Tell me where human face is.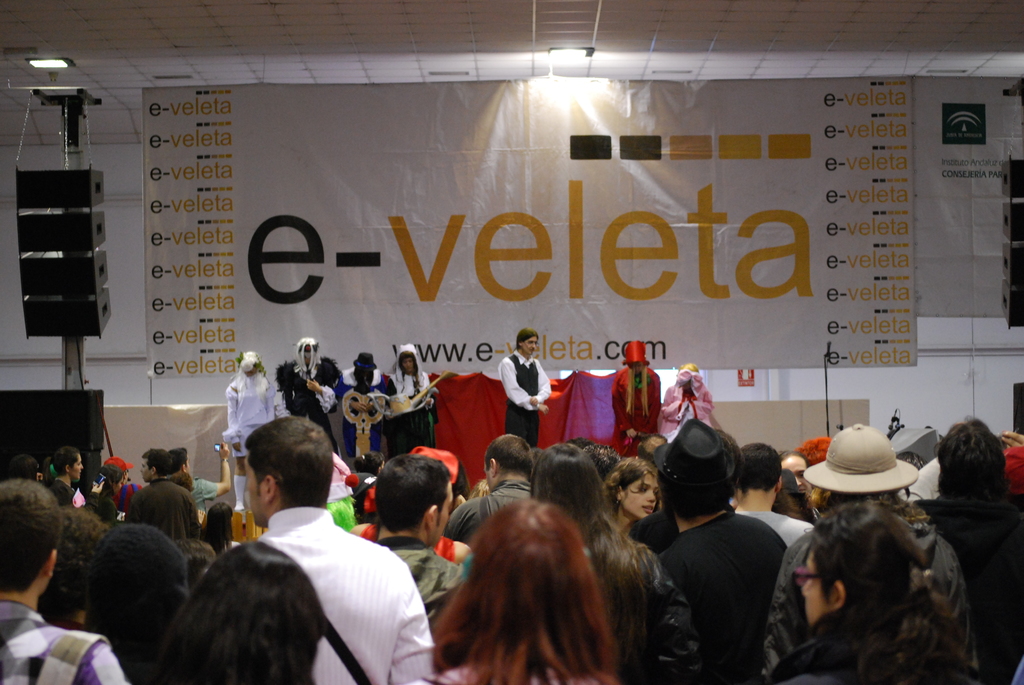
human face is at detection(522, 336, 538, 356).
